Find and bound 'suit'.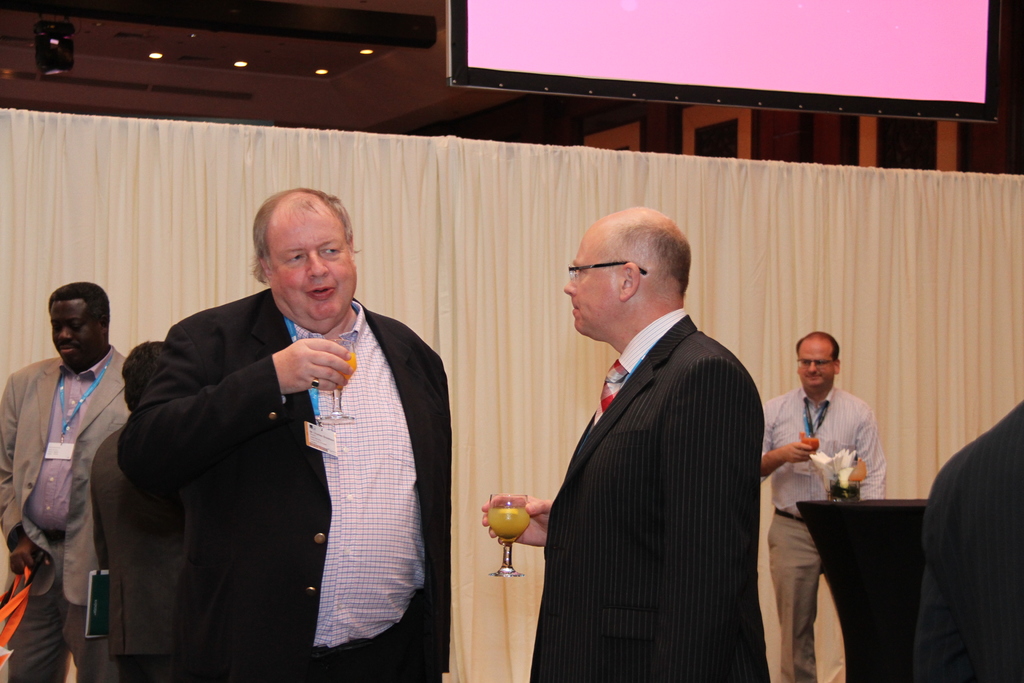
Bound: detection(530, 307, 771, 682).
